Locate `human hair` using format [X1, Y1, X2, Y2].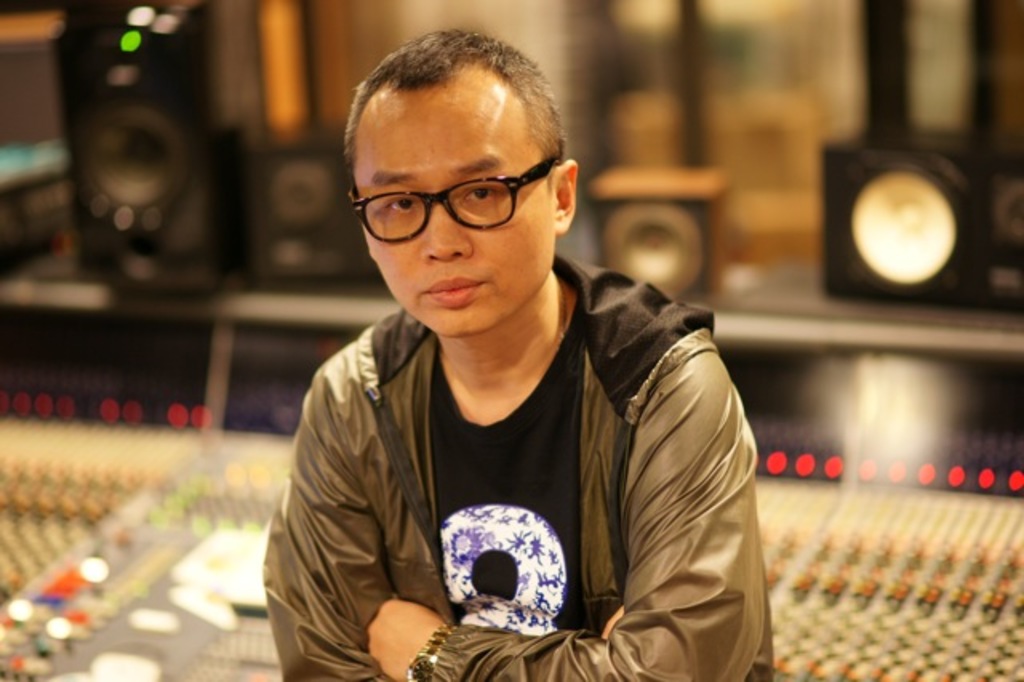
[339, 42, 554, 199].
